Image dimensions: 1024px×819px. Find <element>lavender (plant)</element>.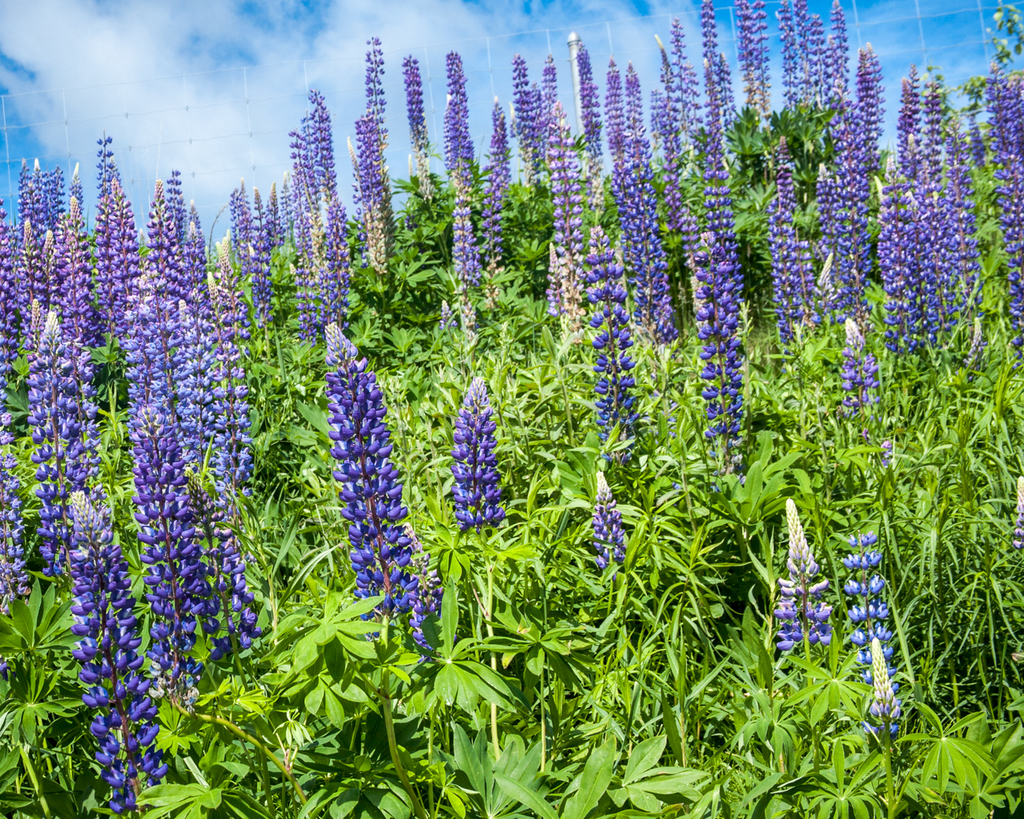
669, 18, 697, 122.
